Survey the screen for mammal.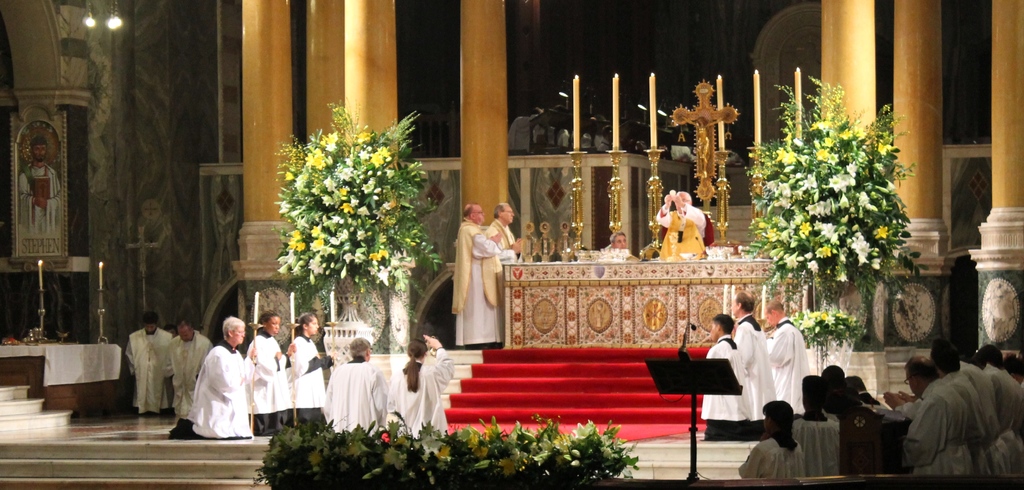
Survey found: {"x1": 244, "y1": 310, "x2": 295, "y2": 434}.
